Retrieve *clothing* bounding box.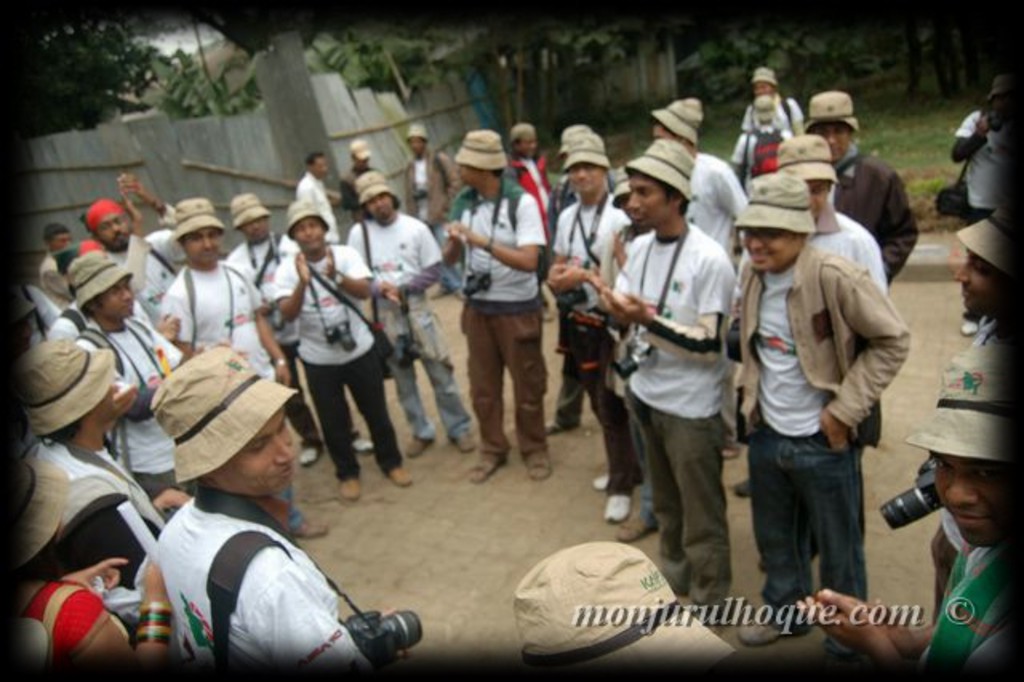
Bounding box: box(35, 416, 186, 549).
